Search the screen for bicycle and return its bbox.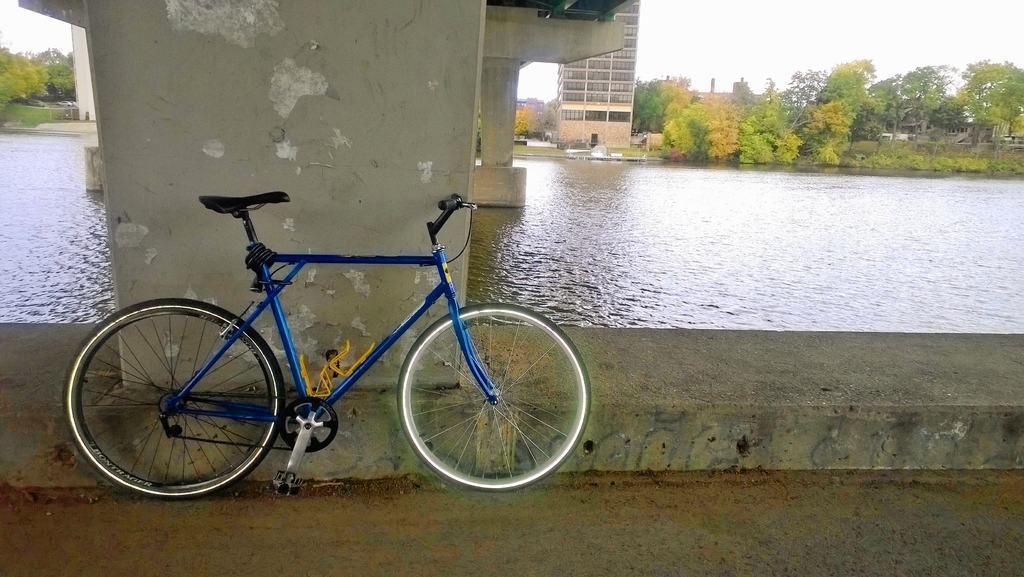
Found: {"left": 62, "top": 169, "right": 617, "bottom": 499}.
